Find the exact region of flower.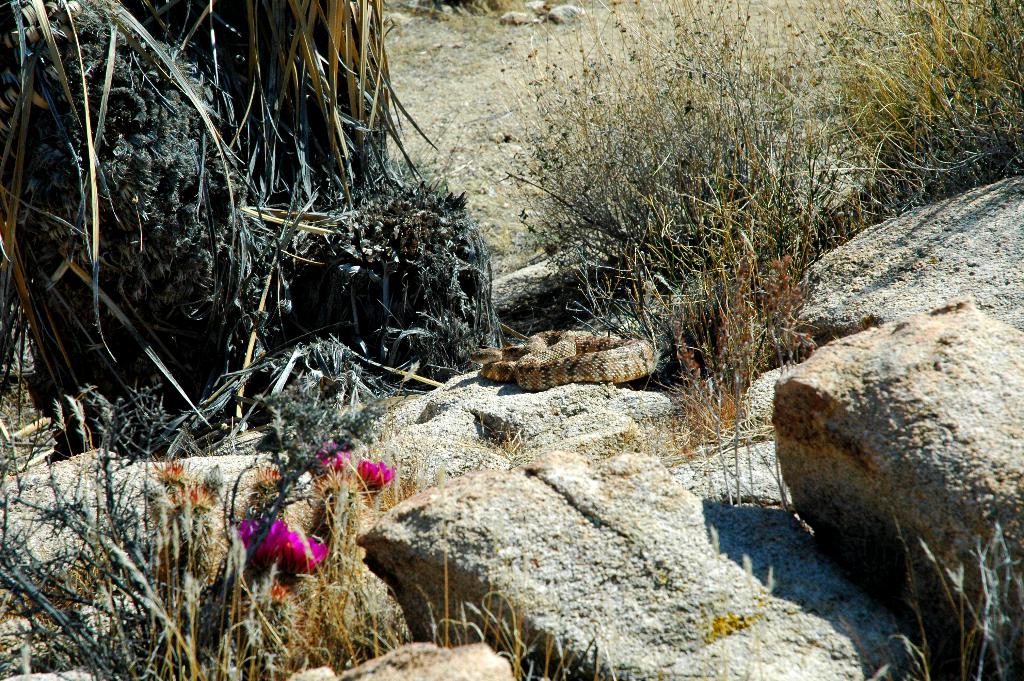
Exact region: bbox=[235, 513, 294, 567].
